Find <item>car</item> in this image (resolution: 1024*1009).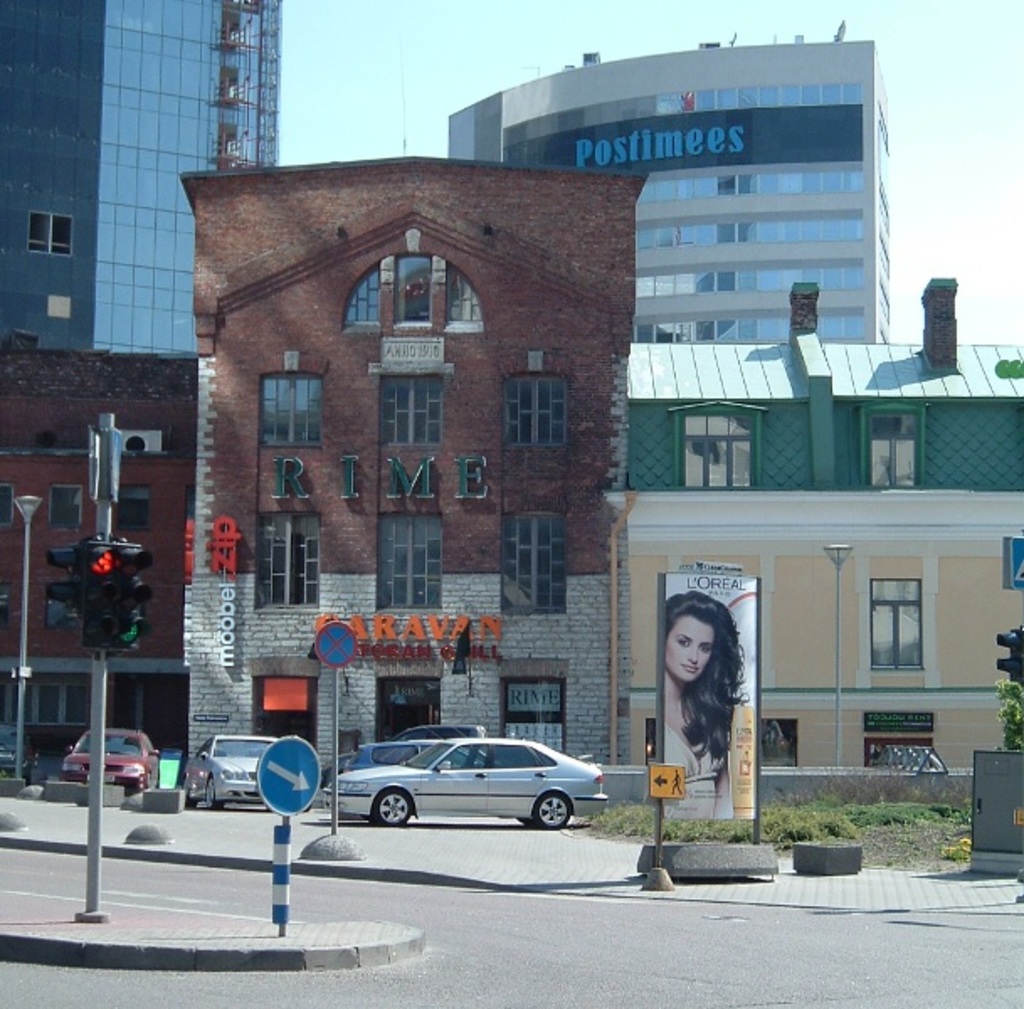
0:726:27:787.
